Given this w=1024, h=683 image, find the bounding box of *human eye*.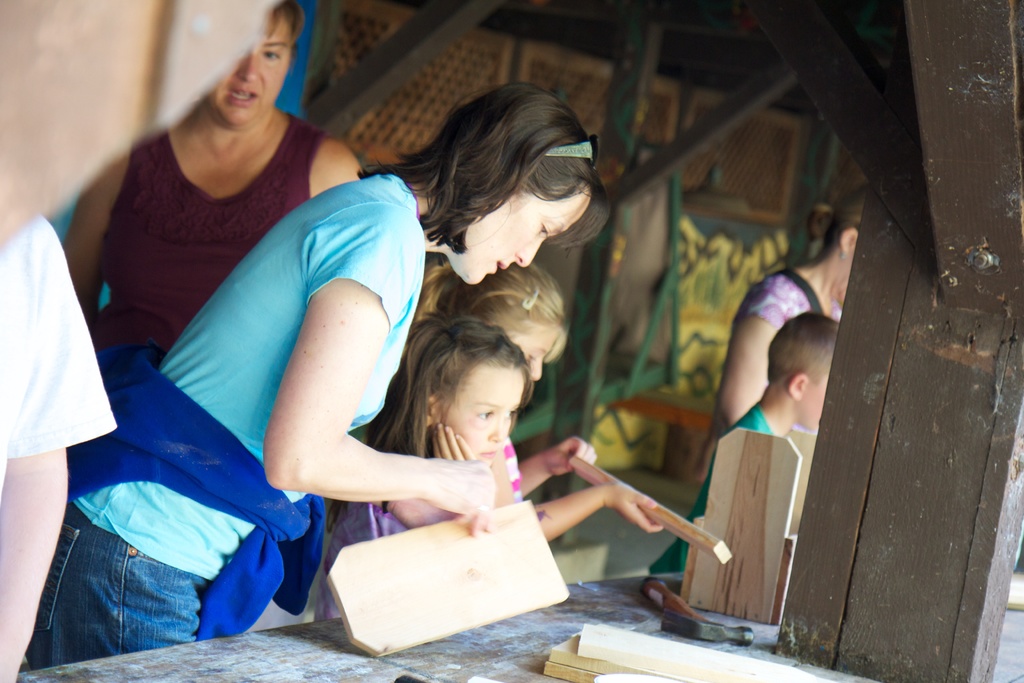
left=504, top=407, right=514, bottom=420.
